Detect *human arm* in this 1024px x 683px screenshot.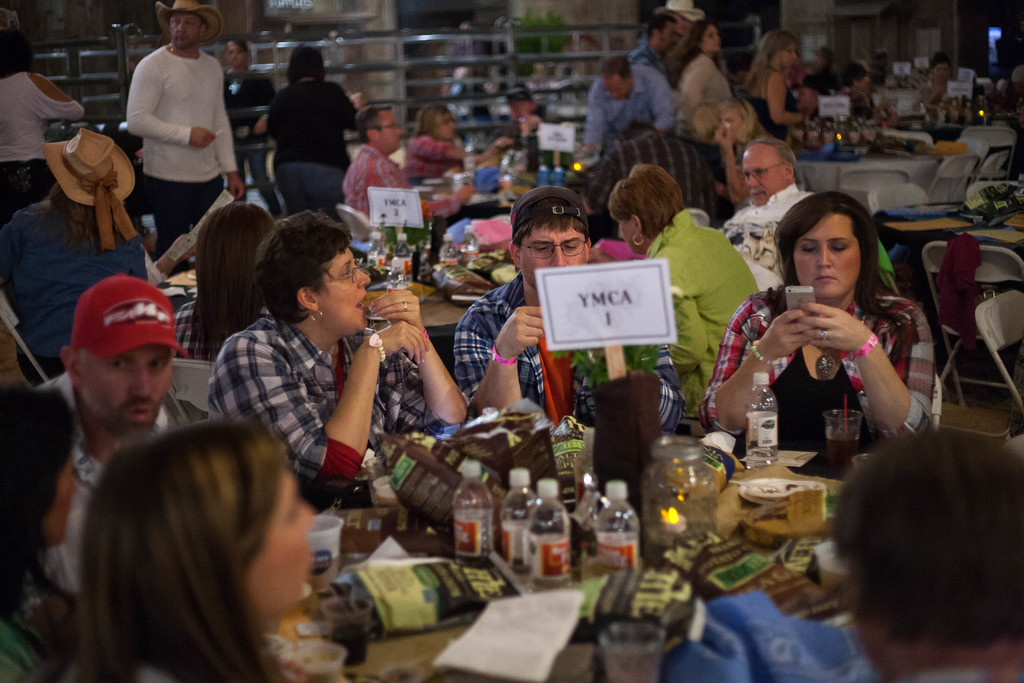
Detection: <region>209, 57, 252, 199</region>.
